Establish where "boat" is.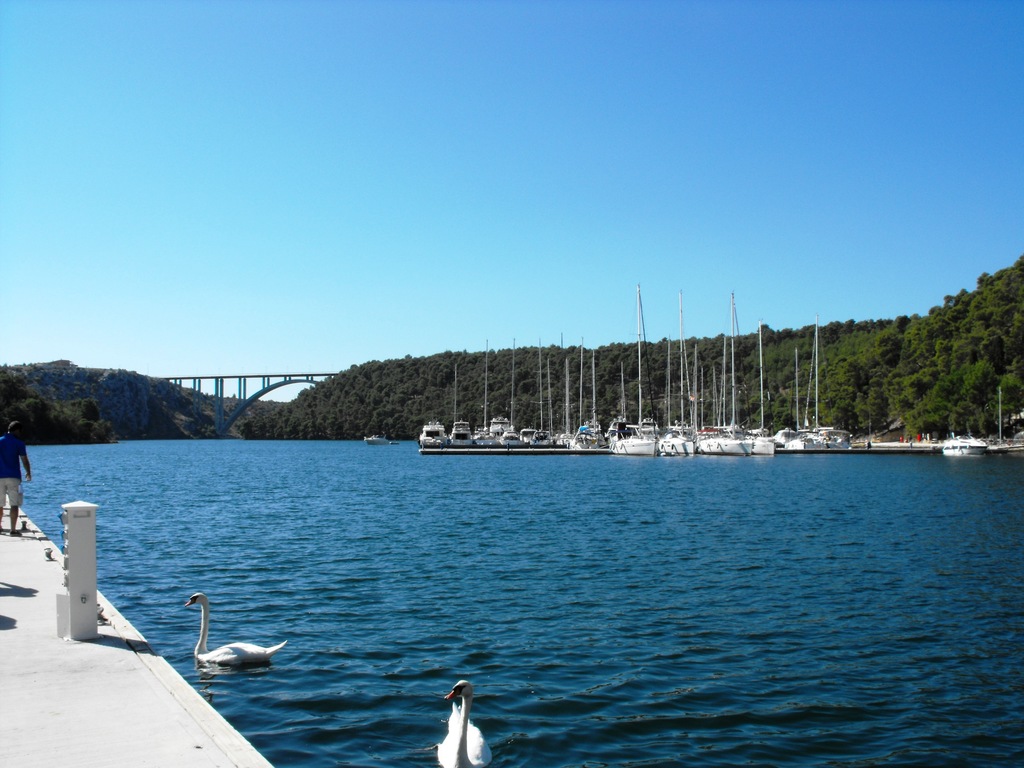
Established at 364/433/401/445.
